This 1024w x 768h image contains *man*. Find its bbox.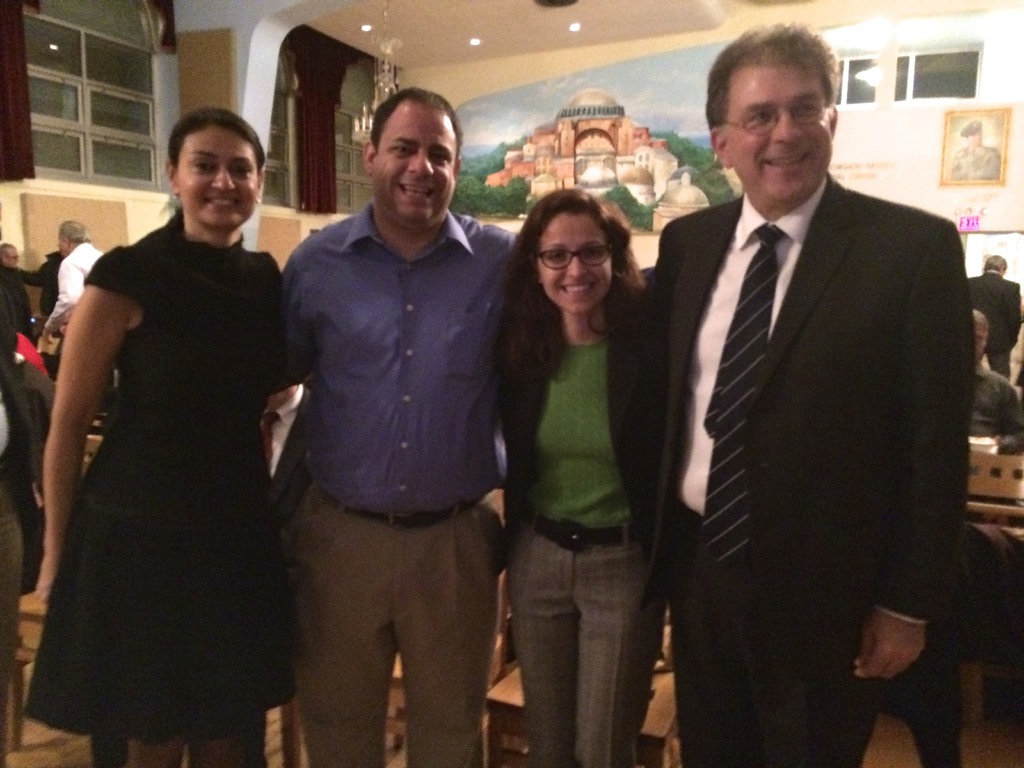
634, 28, 987, 767.
